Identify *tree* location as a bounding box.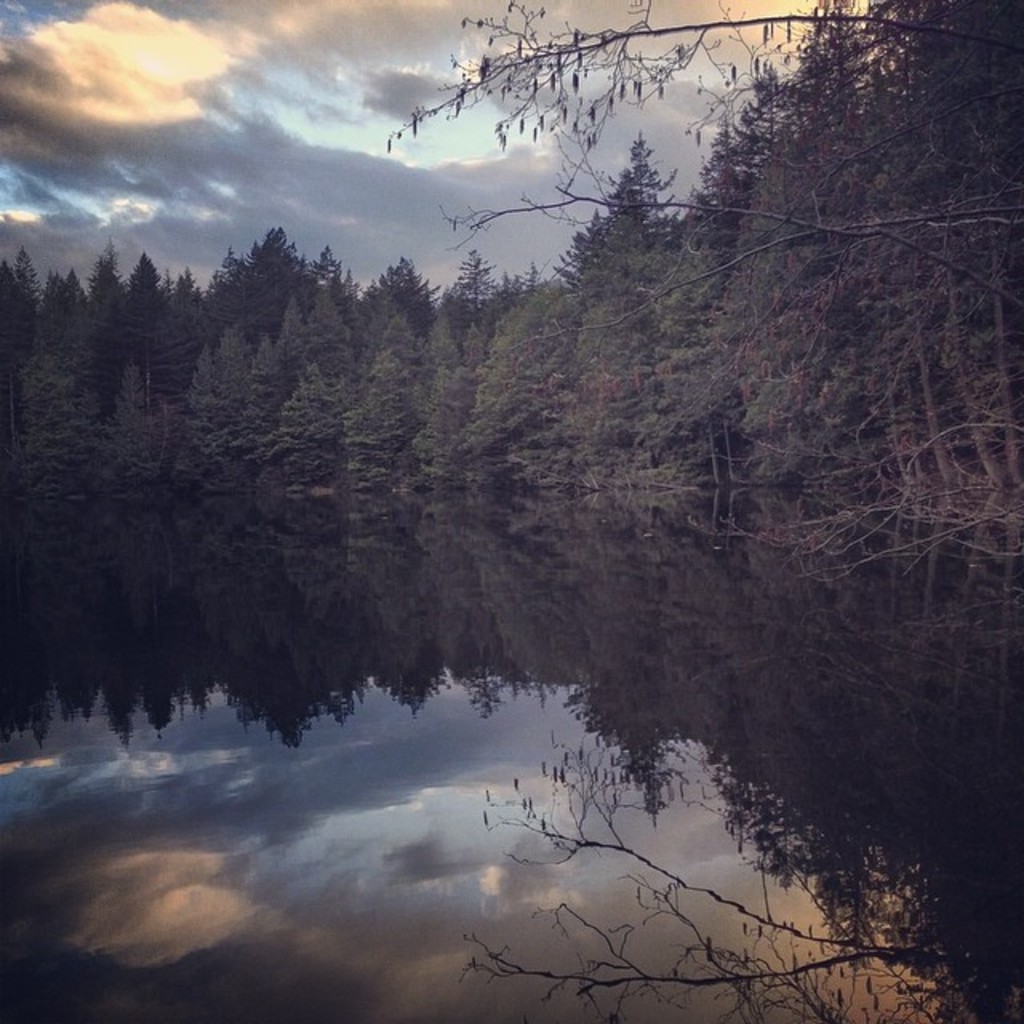
<box>552,0,1011,555</box>.
